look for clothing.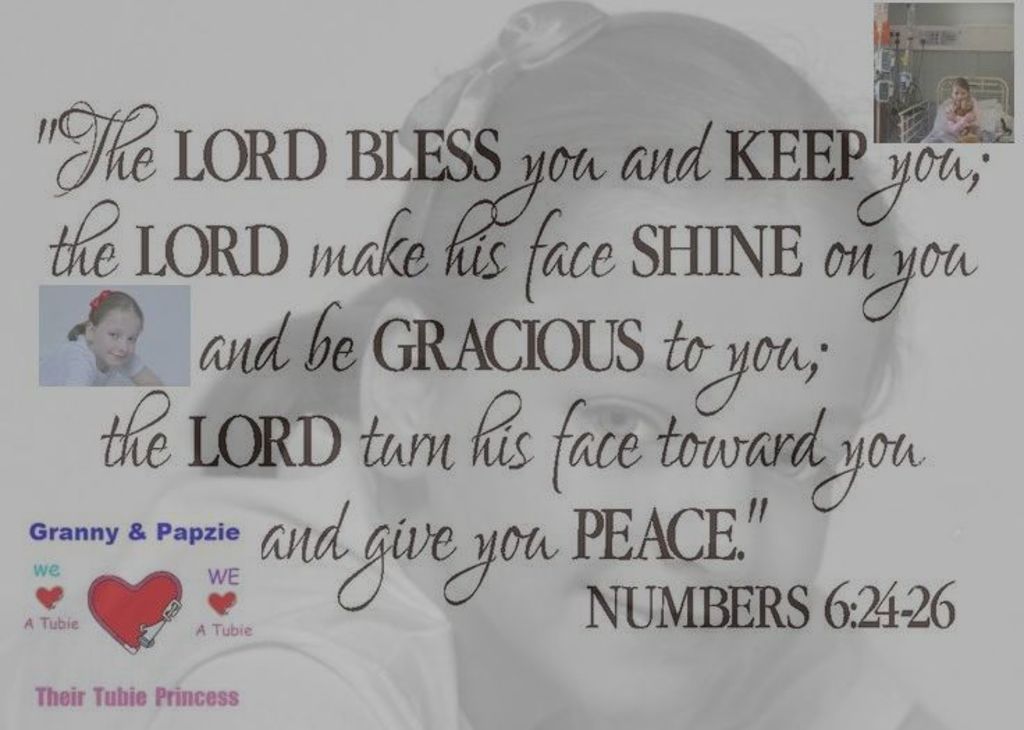
Found: 935/99/982/145.
